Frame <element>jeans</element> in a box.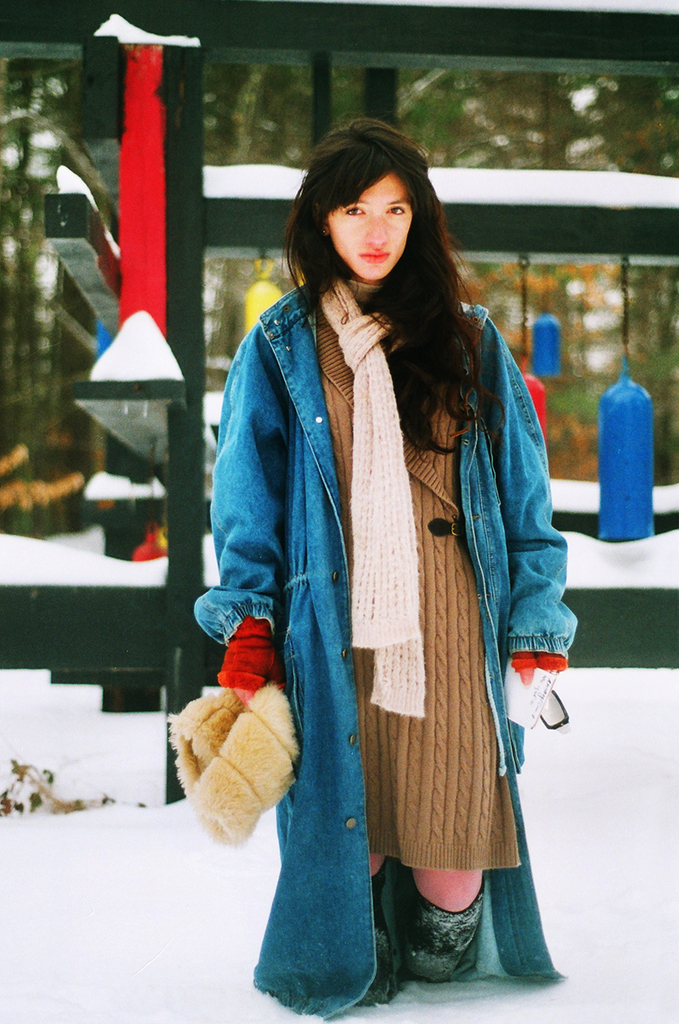
{"left": 191, "top": 285, "right": 578, "bottom": 1021}.
